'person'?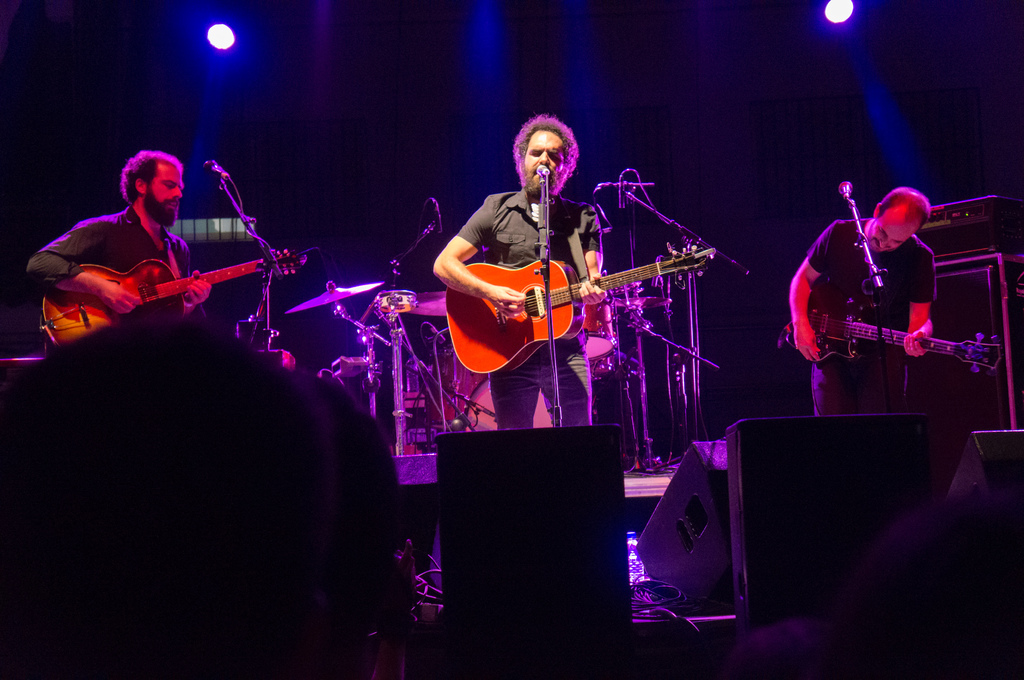
[27,147,218,348]
